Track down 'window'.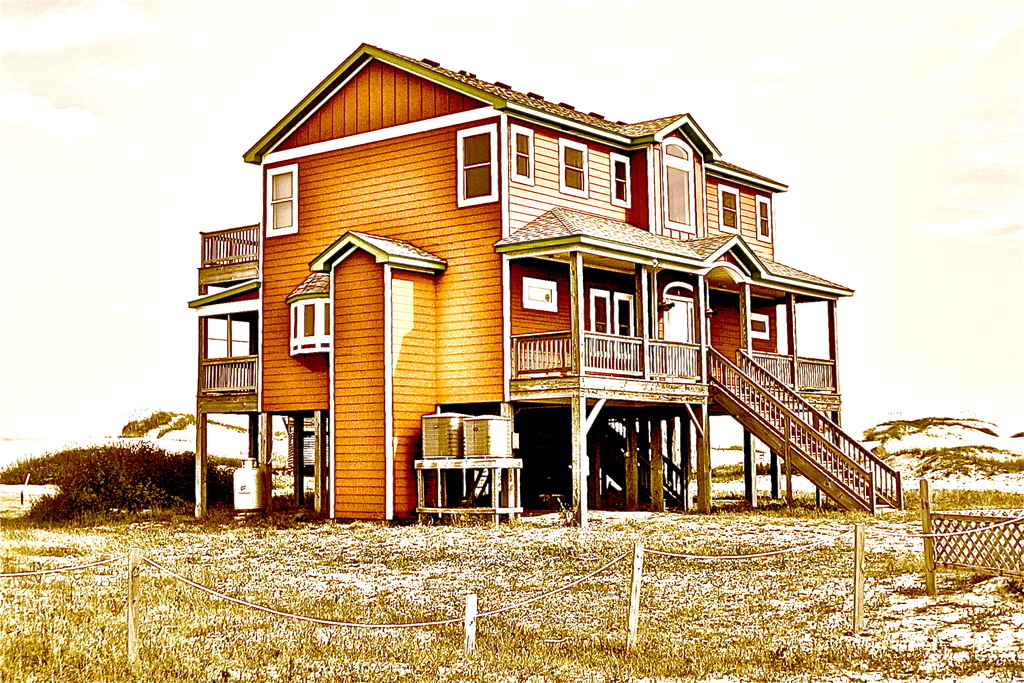
Tracked to pyautogui.locateOnScreen(268, 163, 303, 232).
